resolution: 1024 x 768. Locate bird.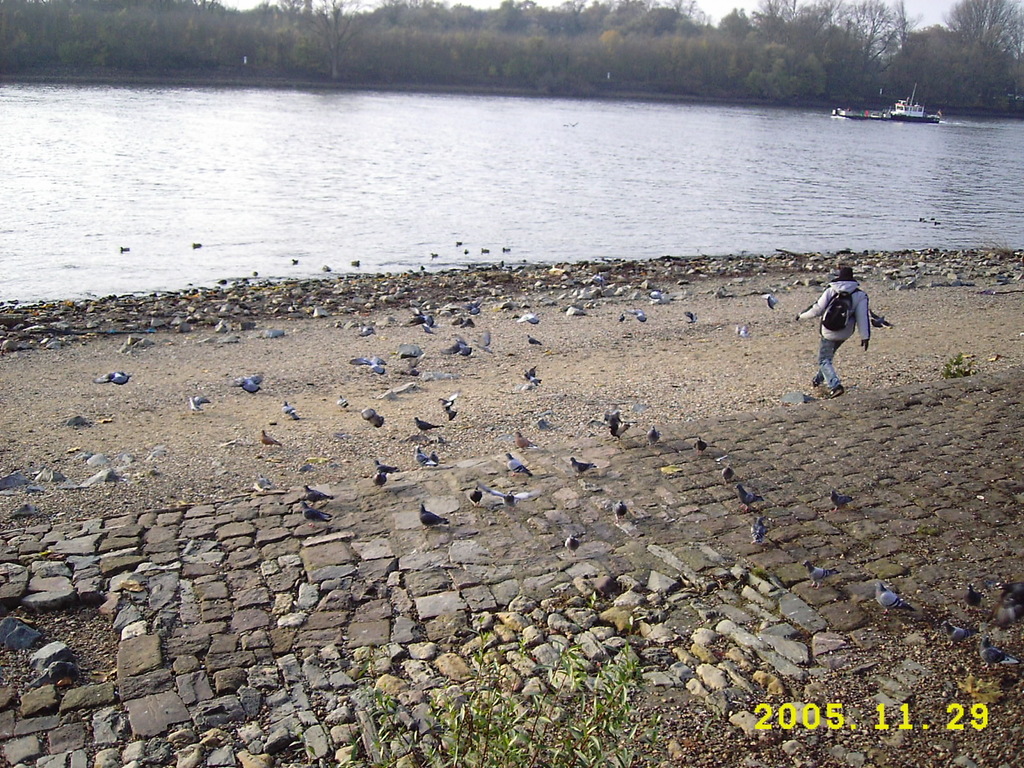
485,484,535,505.
